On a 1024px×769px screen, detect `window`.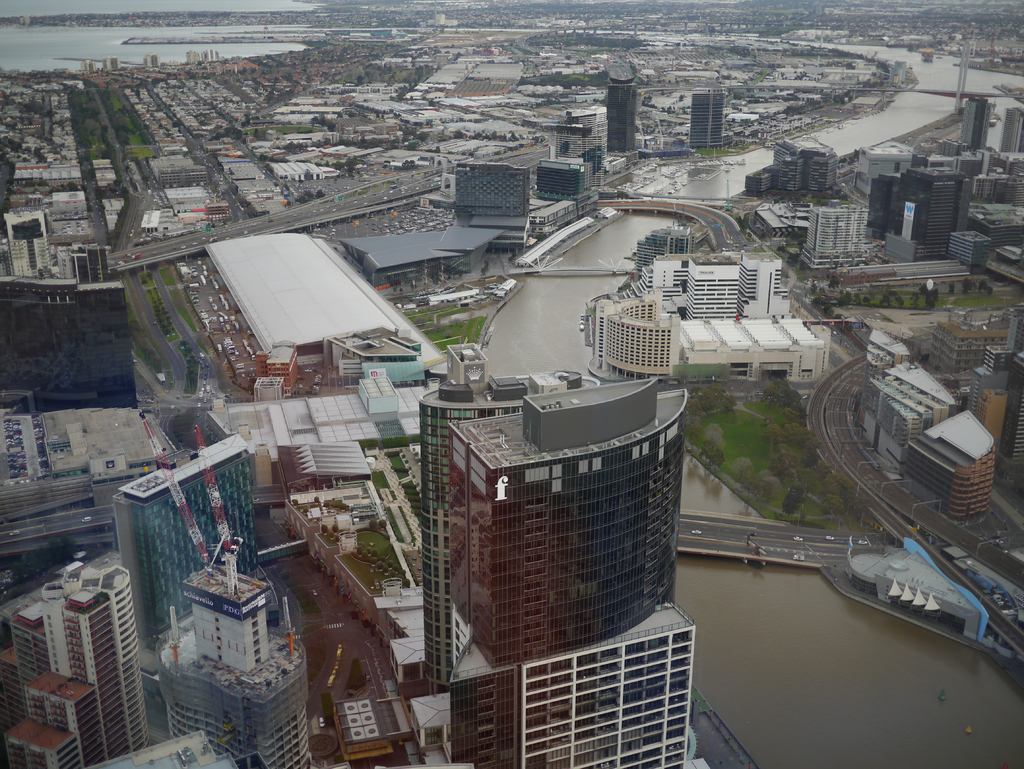
box(625, 657, 644, 669).
